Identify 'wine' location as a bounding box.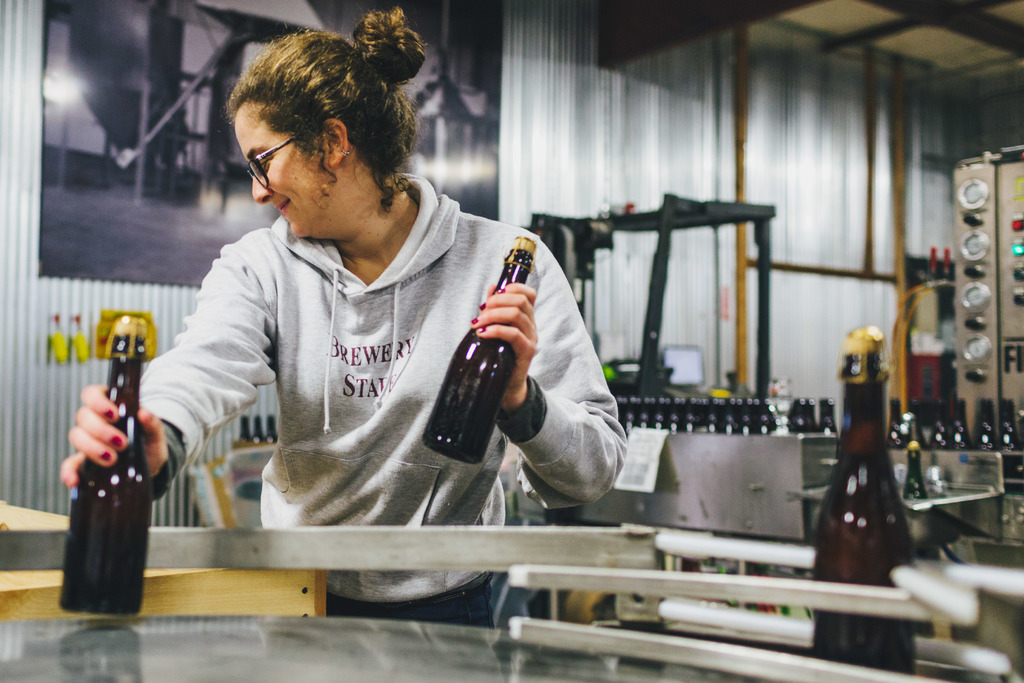
box=[61, 311, 154, 616].
